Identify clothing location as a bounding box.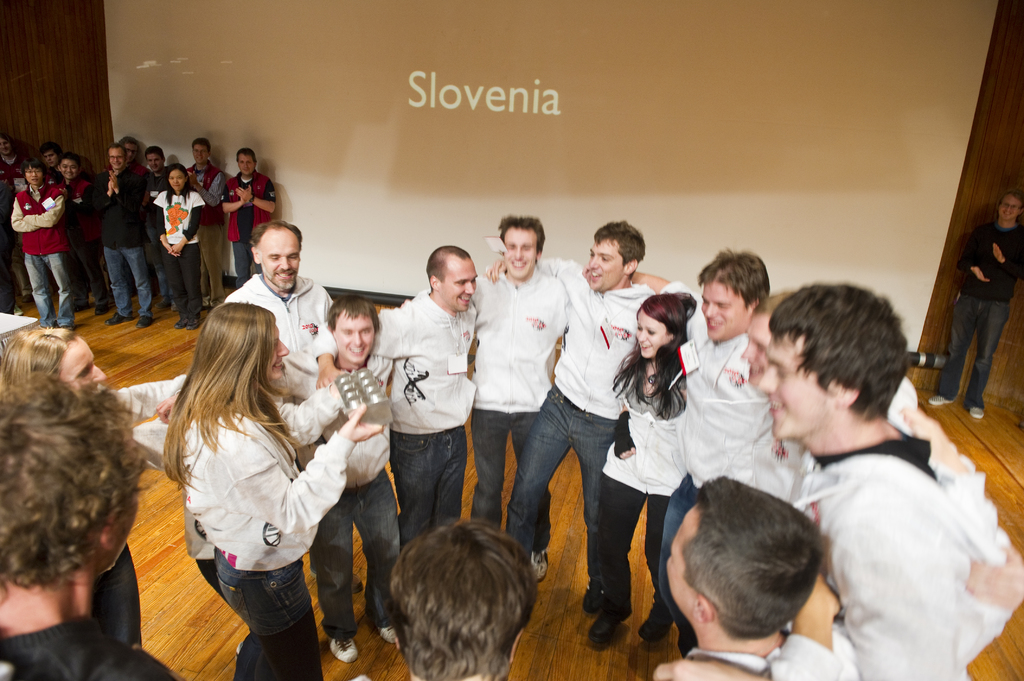
select_region(380, 289, 478, 437).
